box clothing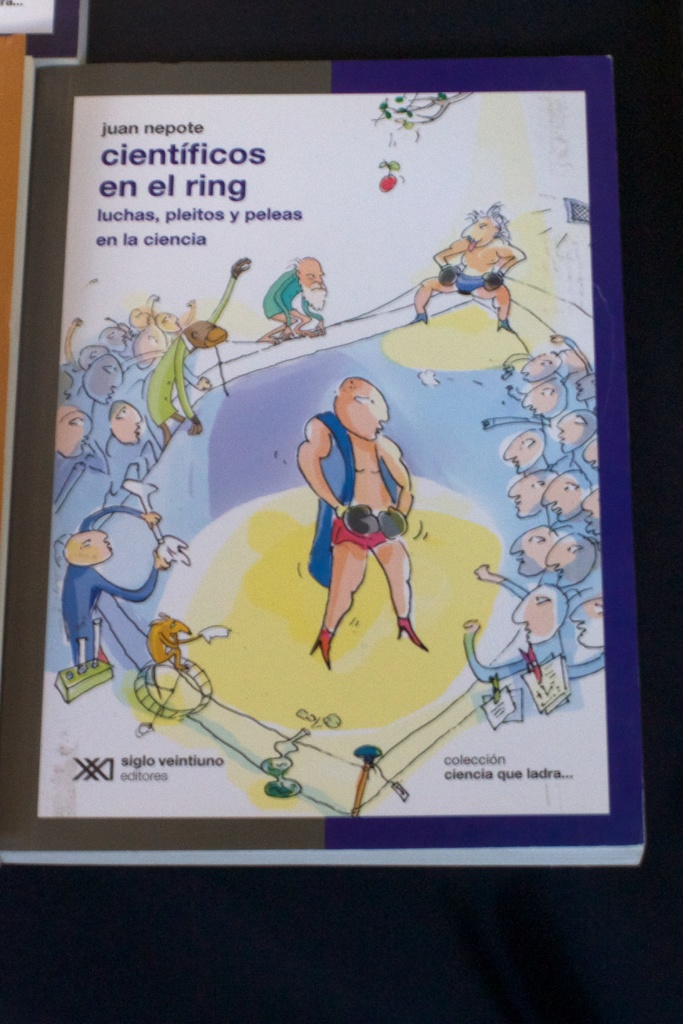
bbox=(311, 406, 402, 593)
